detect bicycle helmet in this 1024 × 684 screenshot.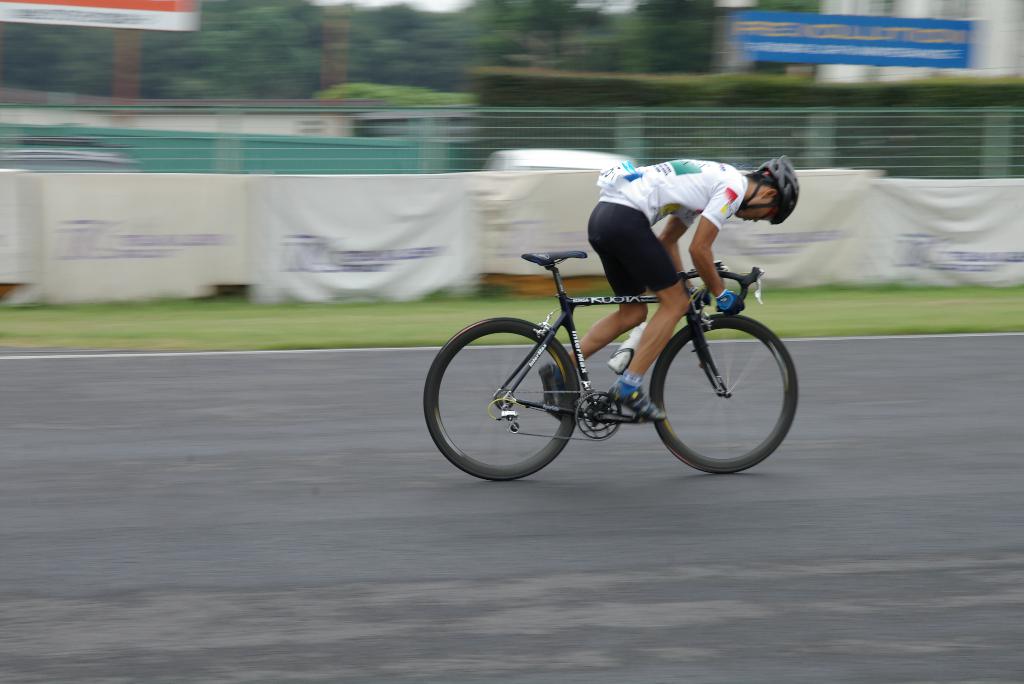
Detection: left=730, top=155, right=801, bottom=223.
